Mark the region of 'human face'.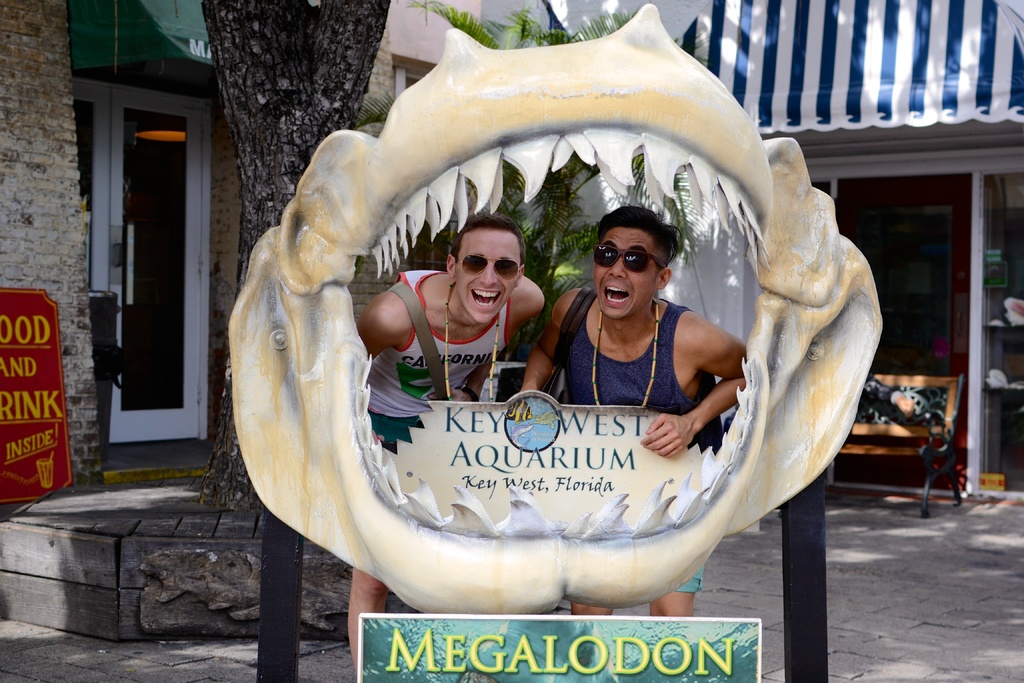
Region: [left=595, top=218, right=660, bottom=319].
